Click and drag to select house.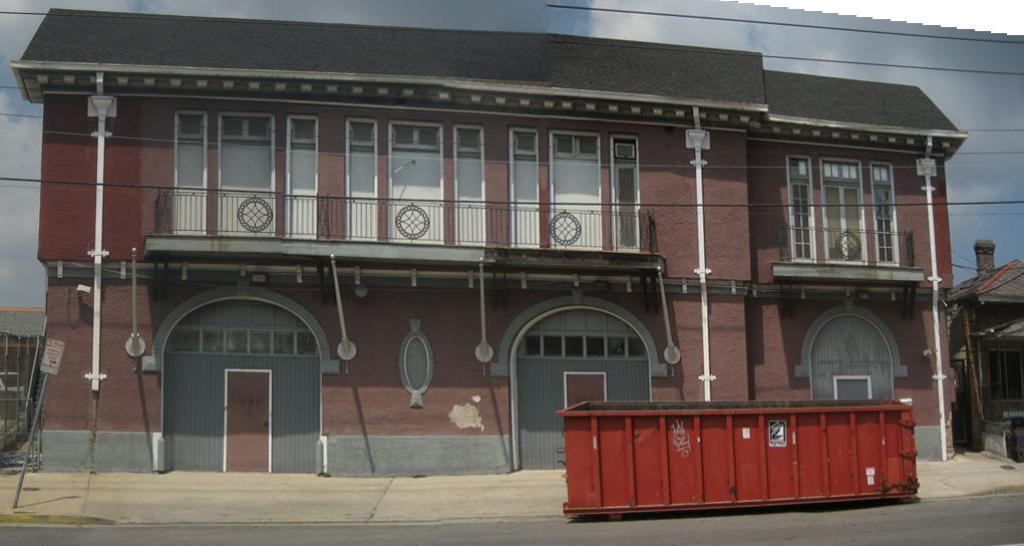
Selection: crop(939, 241, 1023, 464).
